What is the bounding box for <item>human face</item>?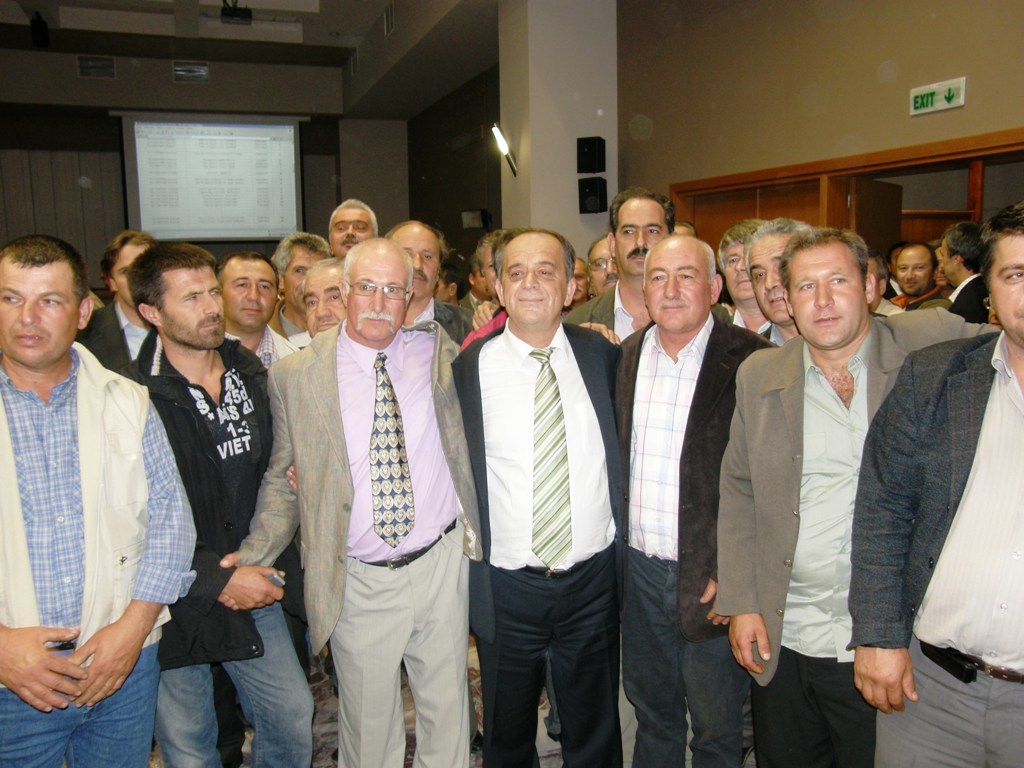
503,235,567,323.
